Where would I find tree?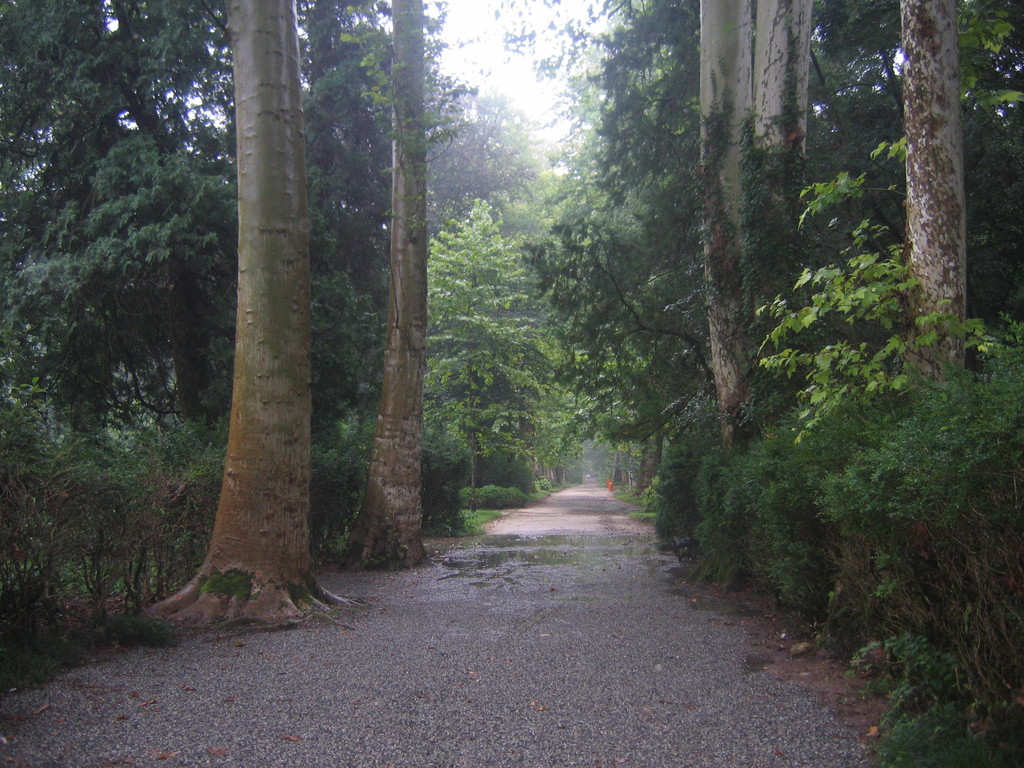
At 132/0/353/634.
